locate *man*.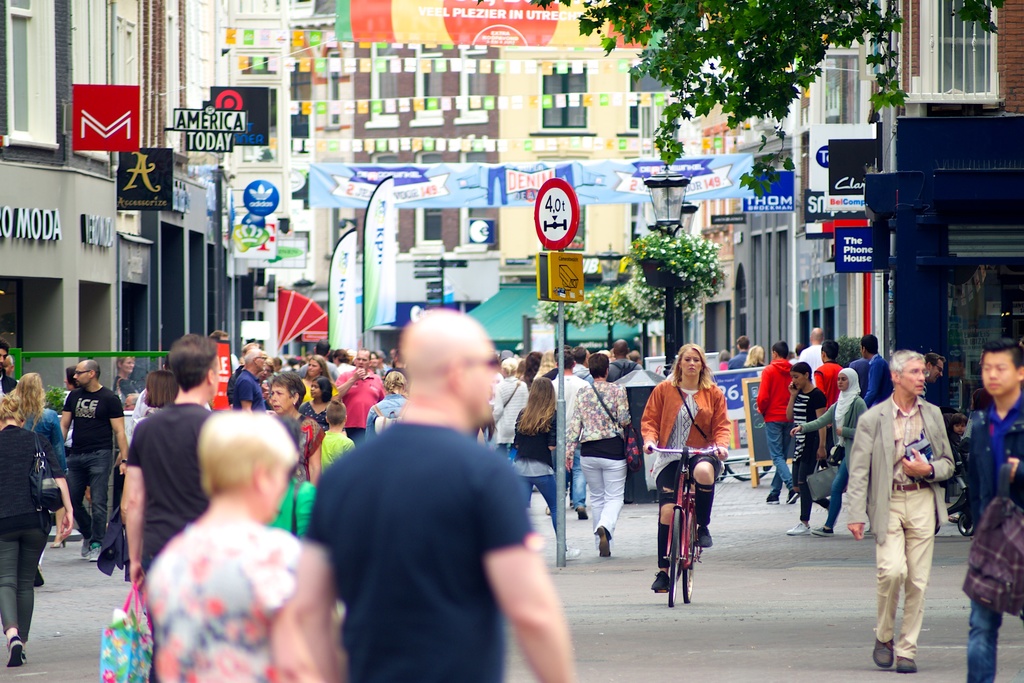
Bounding box: l=954, t=334, r=1023, b=682.
